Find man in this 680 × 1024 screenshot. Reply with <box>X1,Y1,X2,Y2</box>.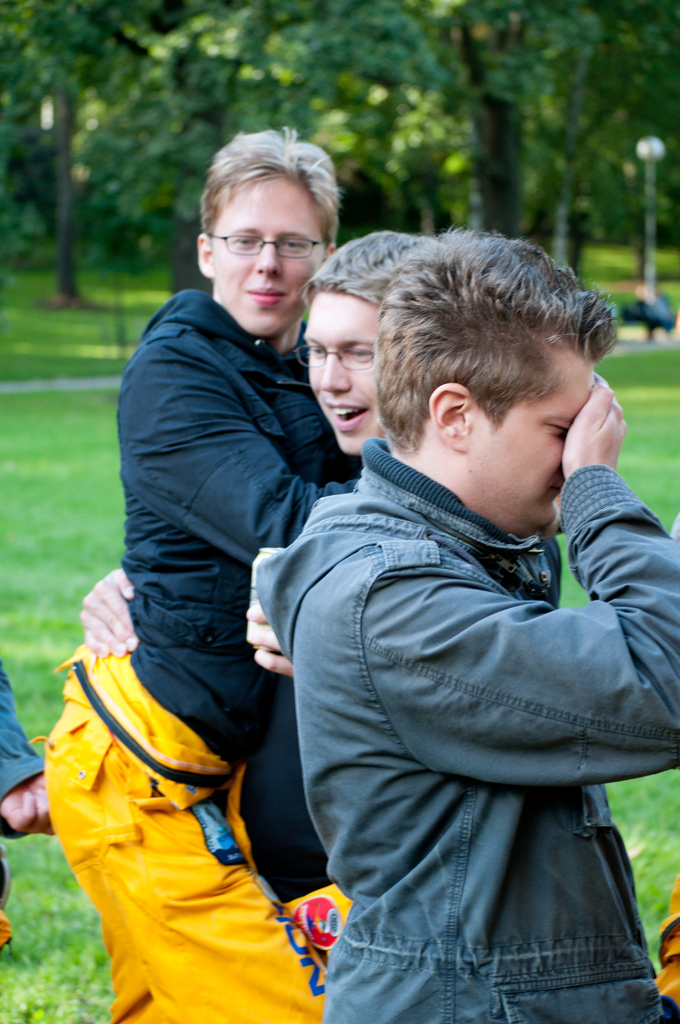
<box>79,127,377,1023</box>.
